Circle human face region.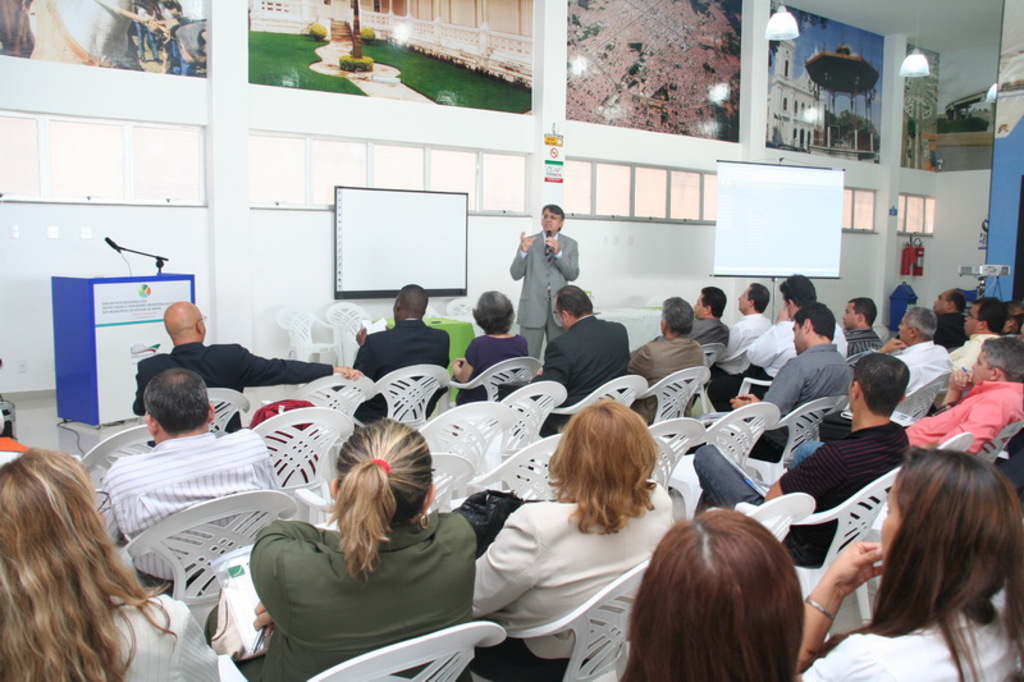
Region: 792/321/806/351.
